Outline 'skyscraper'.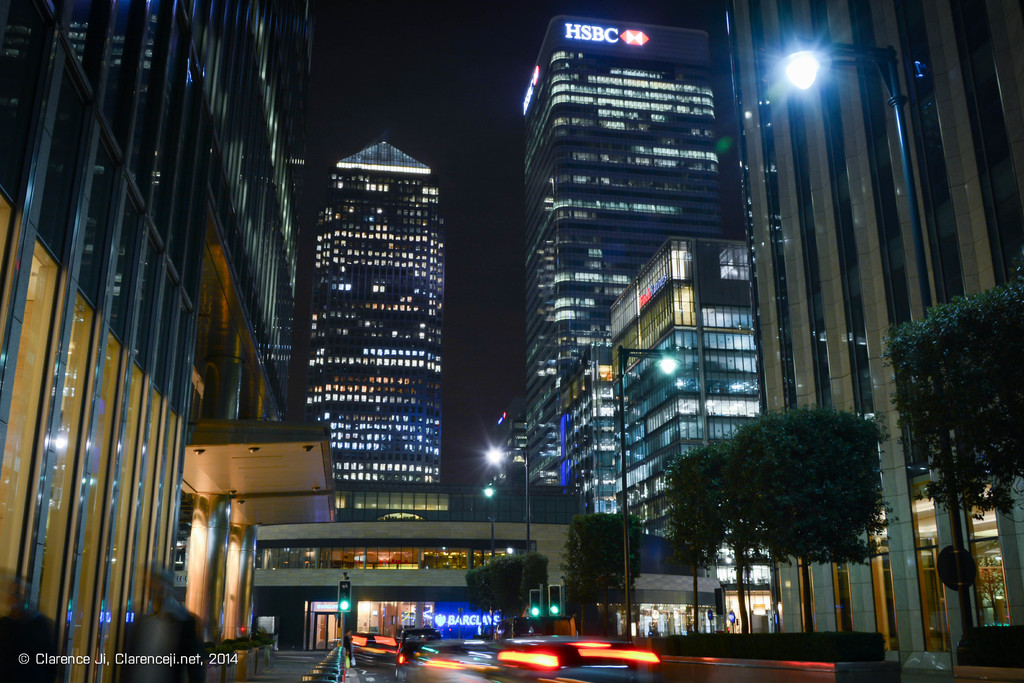
Outline: x1=305, y1=131, x2=445, y2=493.
